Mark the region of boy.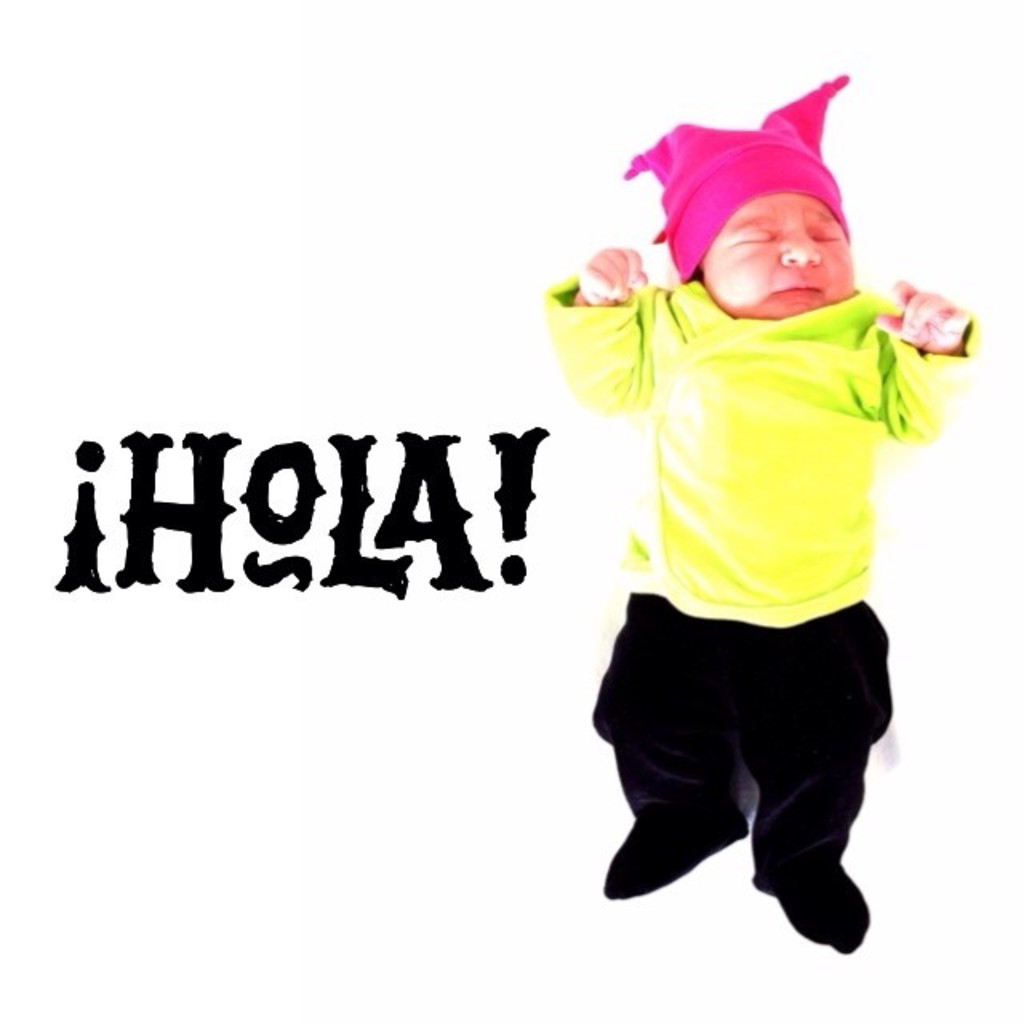
Region: x1=571 y1=40 x2=906 y2=939.
